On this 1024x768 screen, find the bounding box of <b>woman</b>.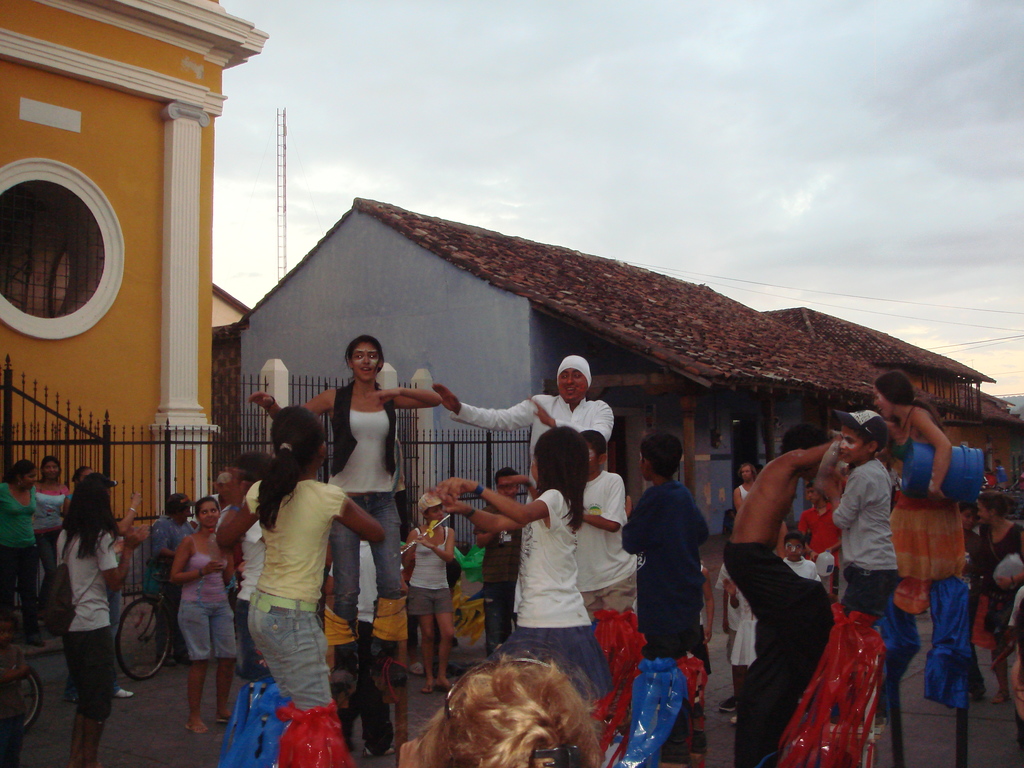
Bounding box: <box>247,335,440,691</box>.
